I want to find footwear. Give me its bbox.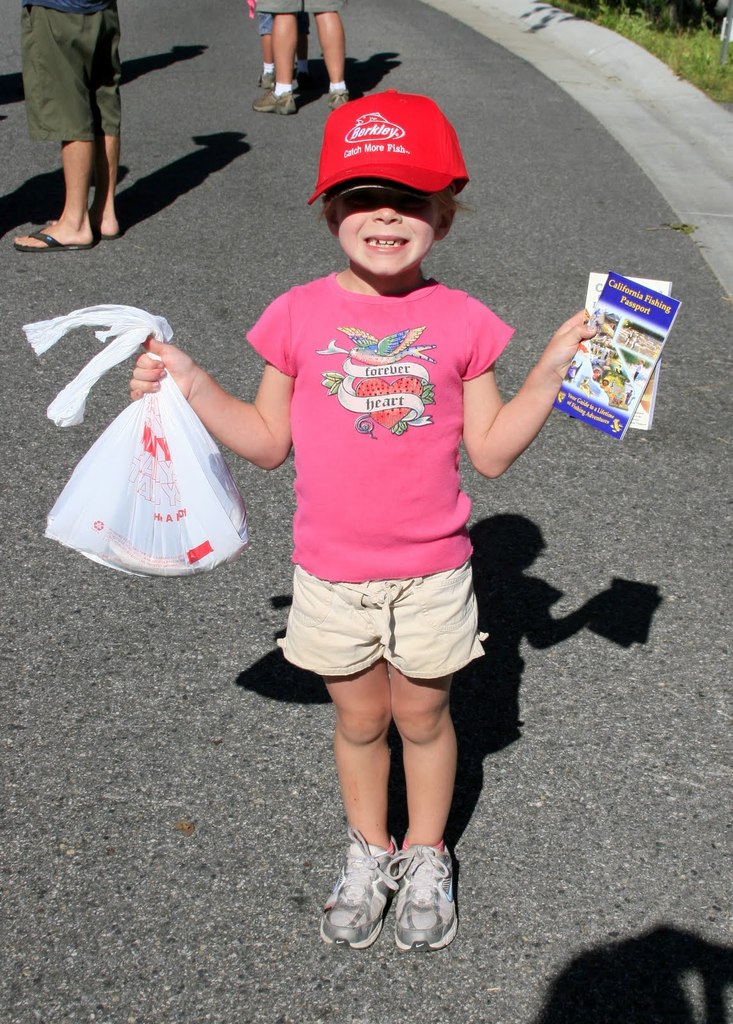
(385, 833, 462, 952).
